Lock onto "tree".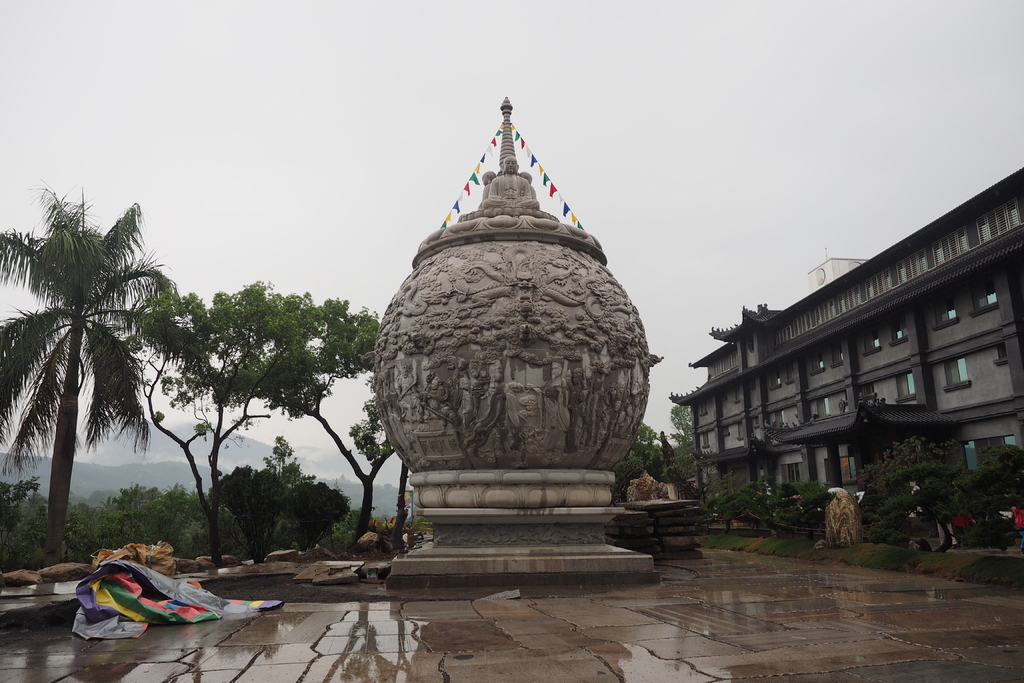
Locked: pyautogui.locateOnScreen(616, 424, 659, 500).
